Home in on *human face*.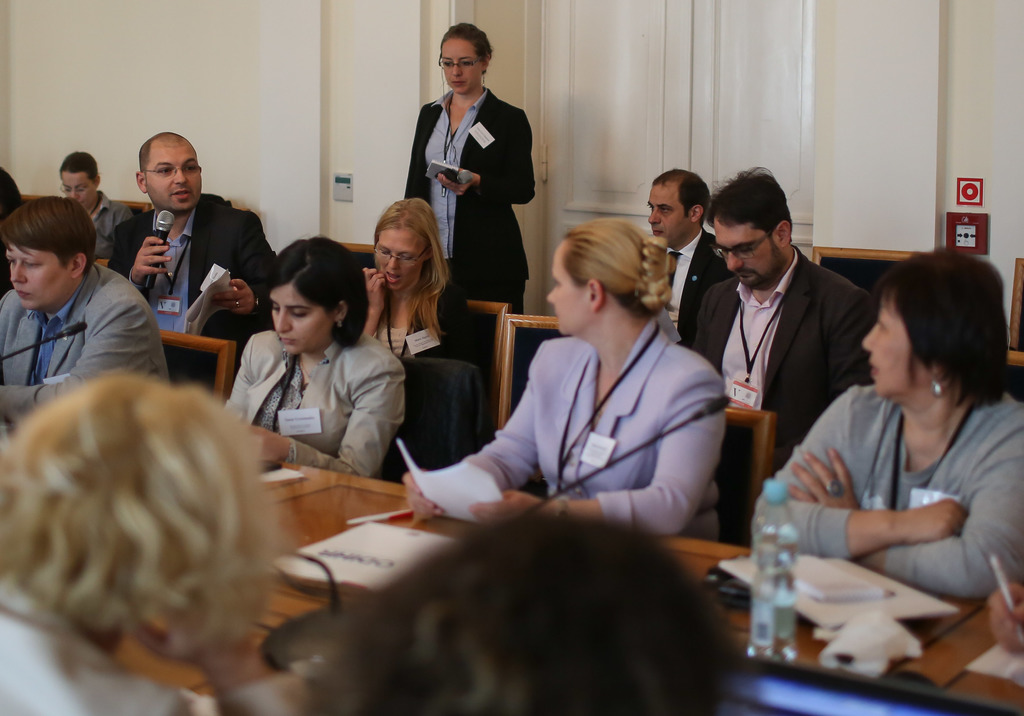
Homed in at select_region(547, 245, 590, 332).
